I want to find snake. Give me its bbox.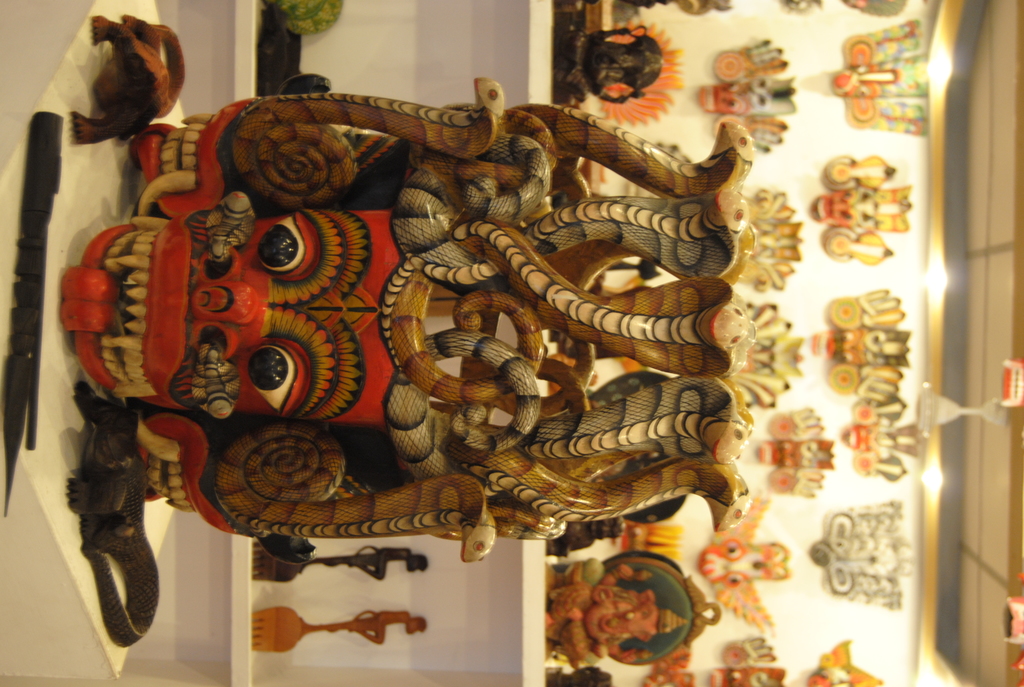
461, 446, 752, 542.
